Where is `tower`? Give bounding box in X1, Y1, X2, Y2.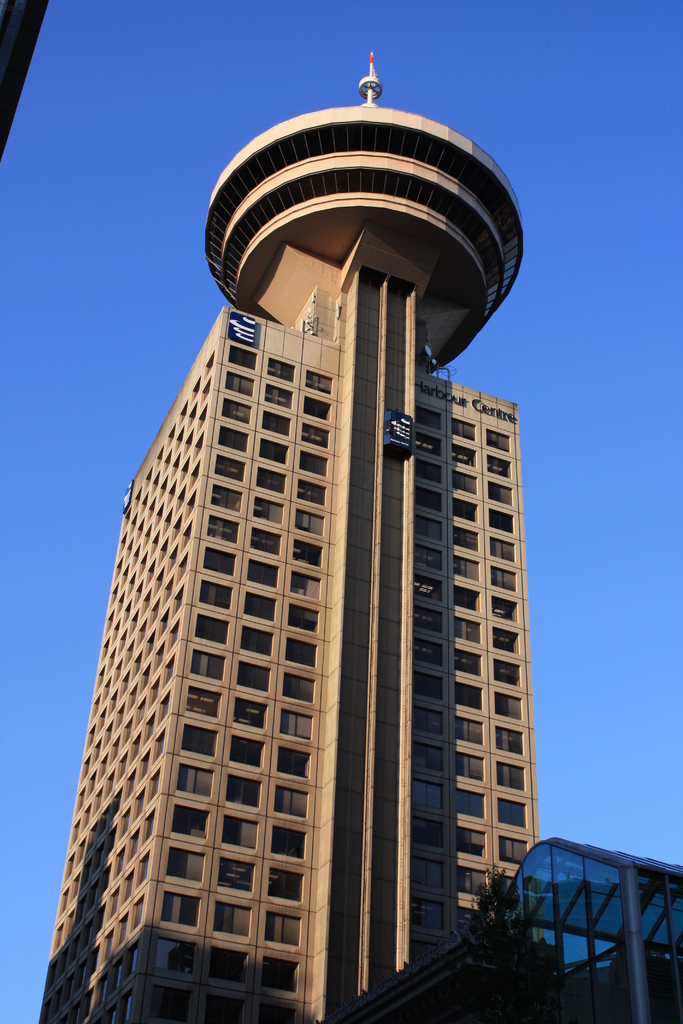
42, 76, 559, 1023.
